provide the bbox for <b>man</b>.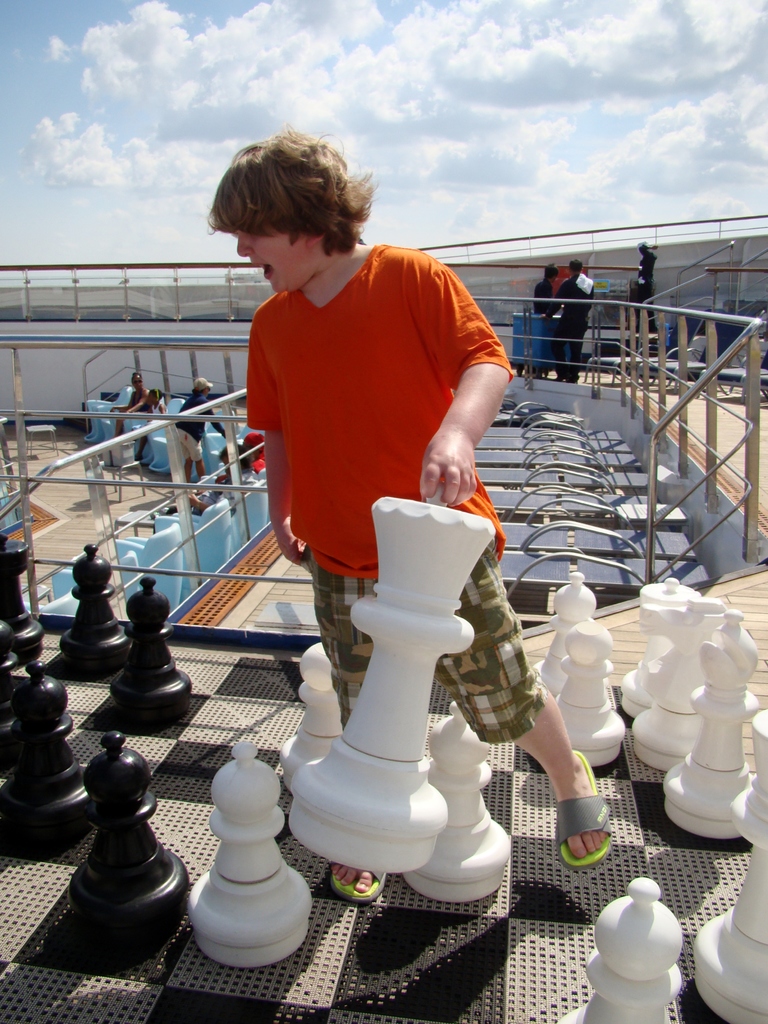
rect(187, 443, 259, 516).
